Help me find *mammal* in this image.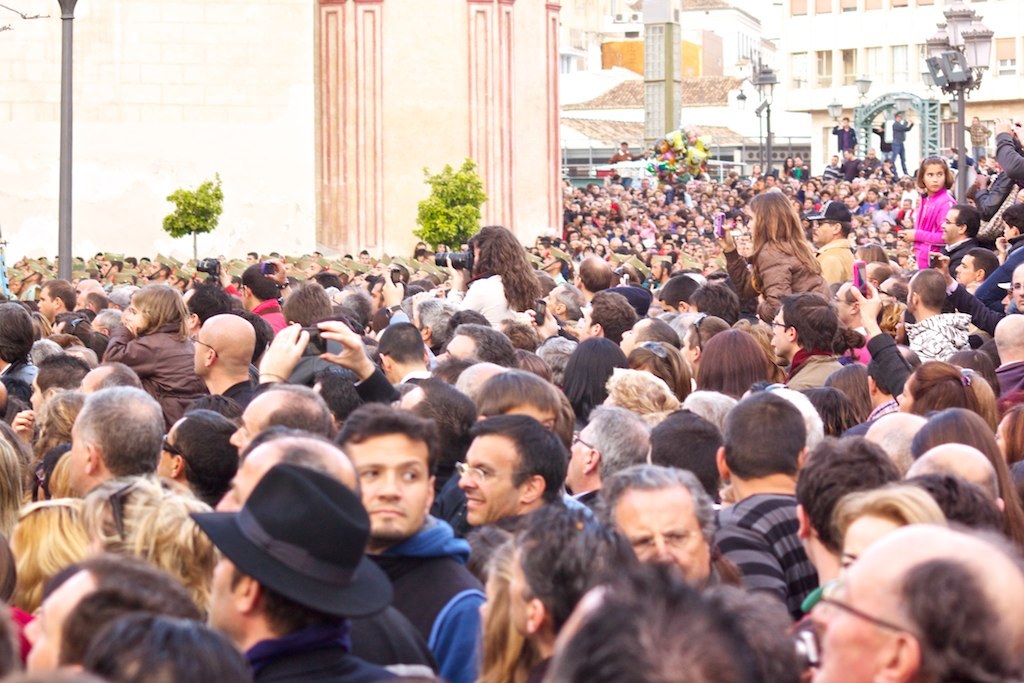
Found it: left=878, top=125, right=897, bottom=158.
